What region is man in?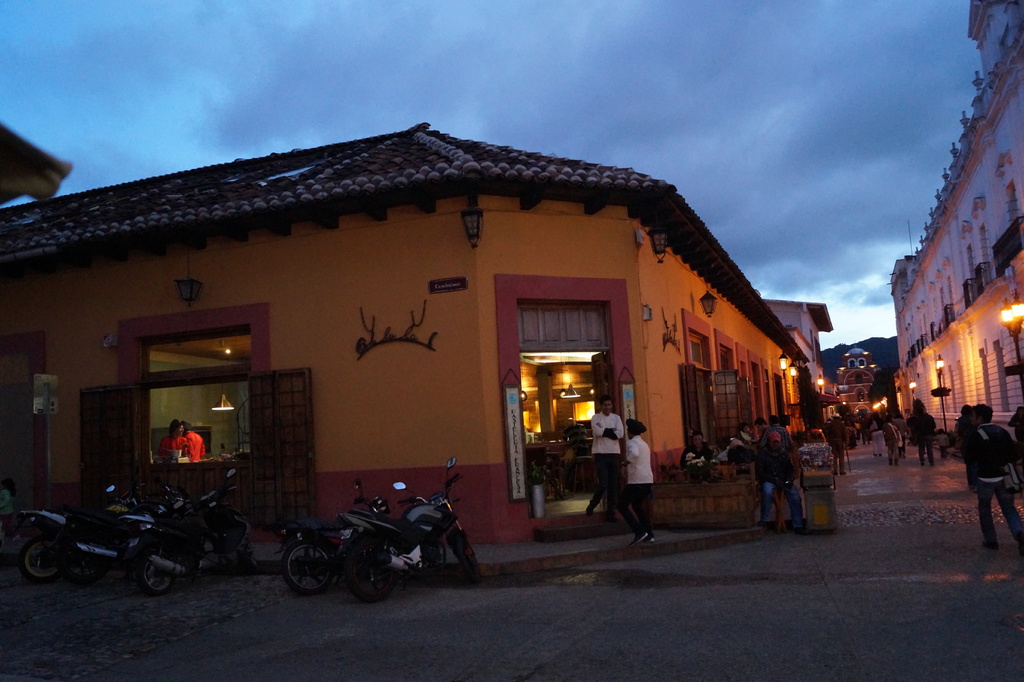
915 407 936 466.
